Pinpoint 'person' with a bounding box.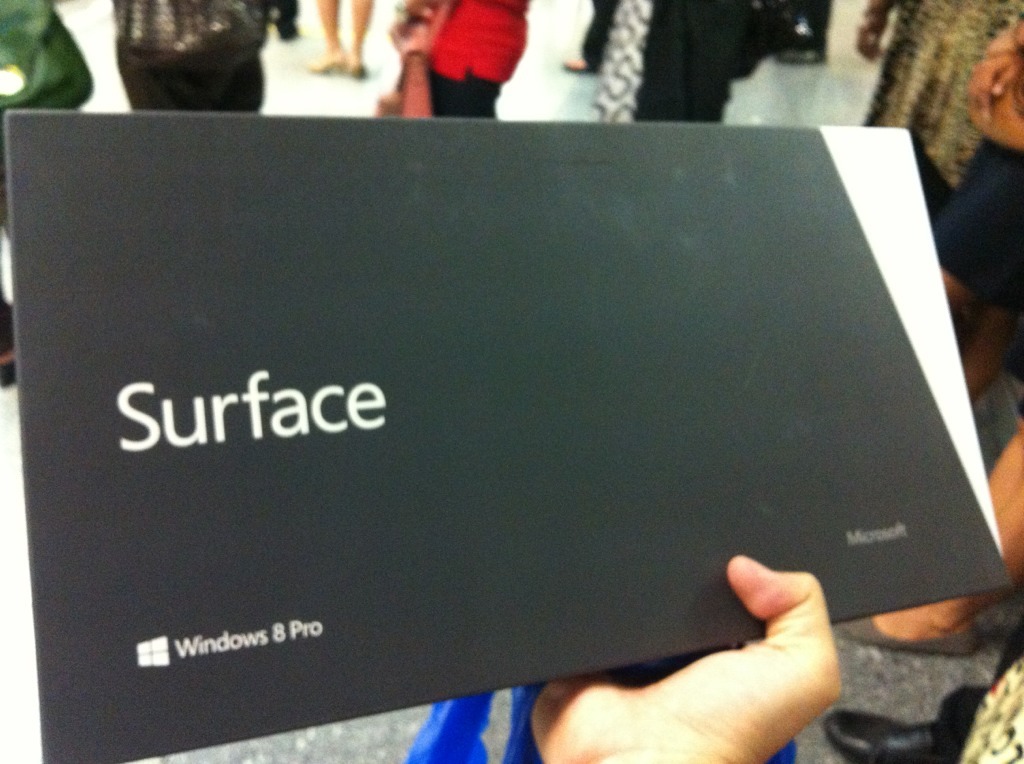
box=[312, 0, 372, 79].
